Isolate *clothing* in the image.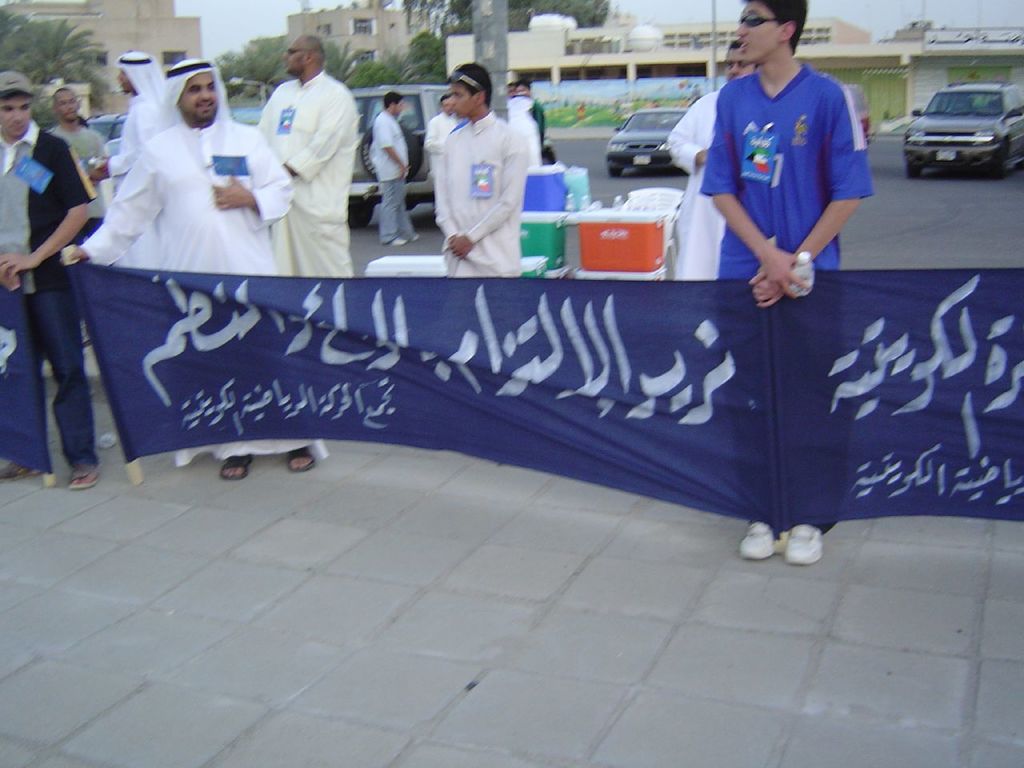
Isolated region: region(106, 79, 184, 179).
